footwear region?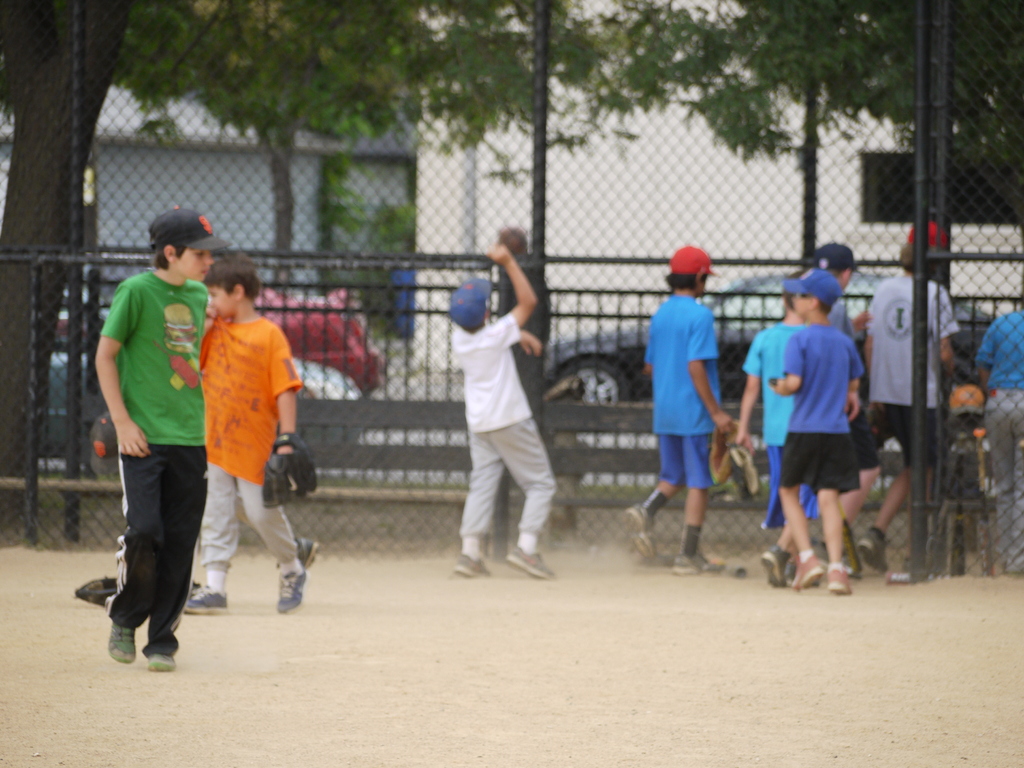
detection(454, 554, 493, 580)
